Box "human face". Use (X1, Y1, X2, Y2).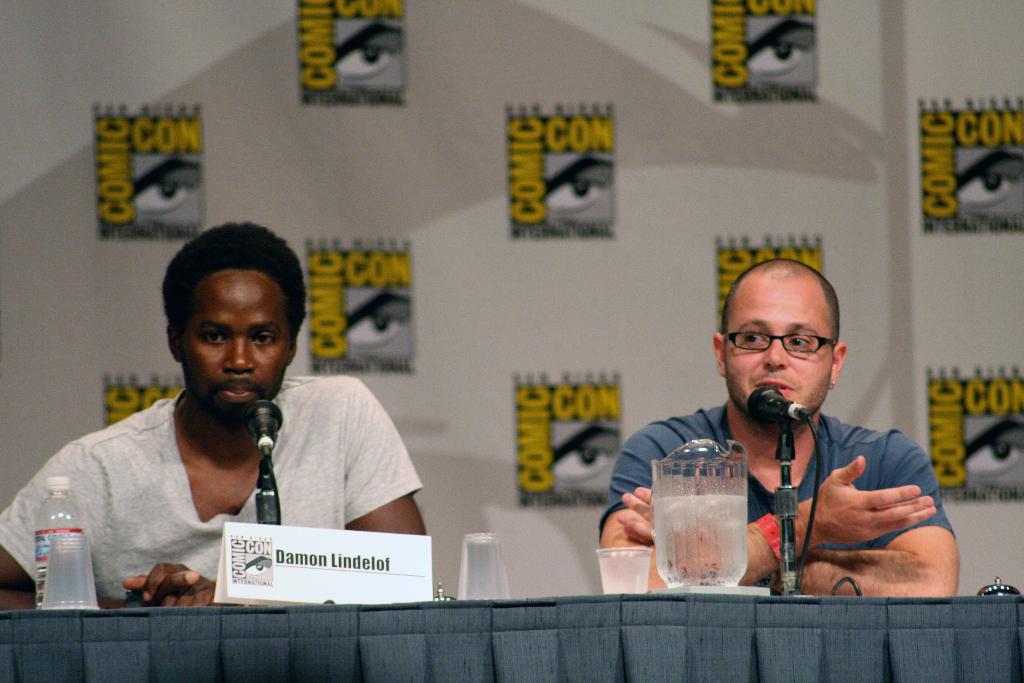
(721, 277, 831, 425).
